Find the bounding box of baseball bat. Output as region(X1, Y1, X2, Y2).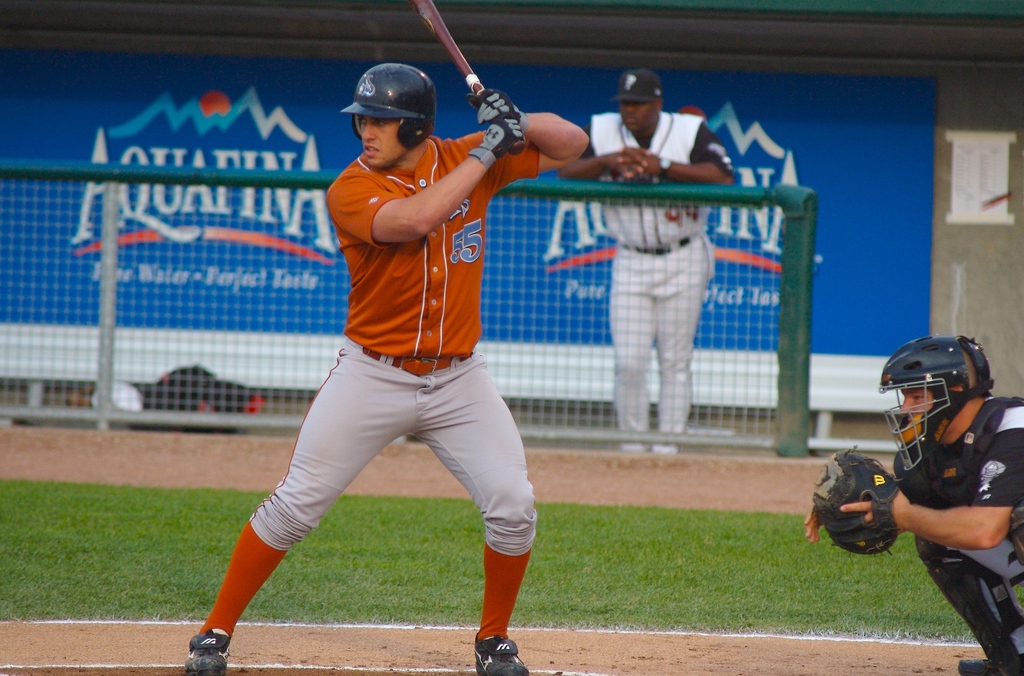
region(411, 0, 529, 154).
